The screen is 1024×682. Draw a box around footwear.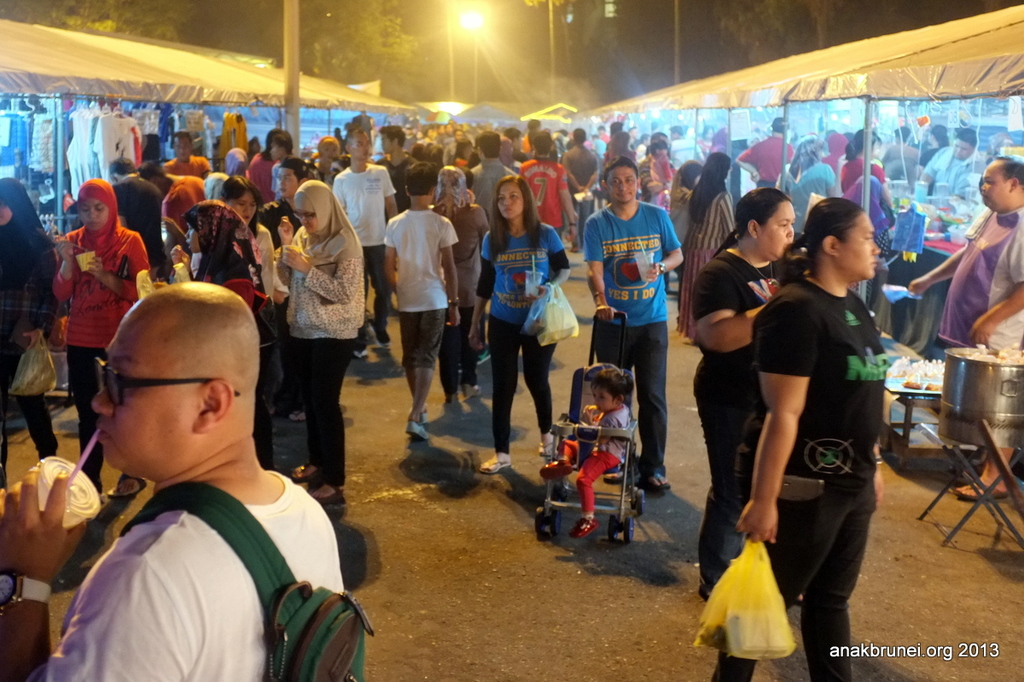
detection(375, 340, 394, 354).
